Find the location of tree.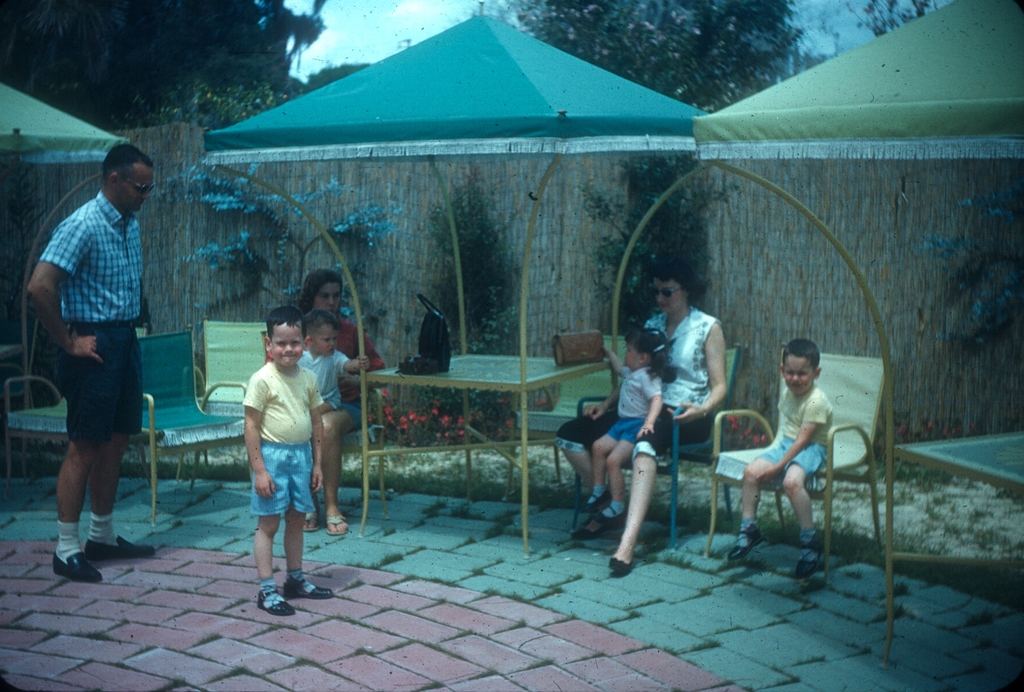
Location: 305,60,374,95.
